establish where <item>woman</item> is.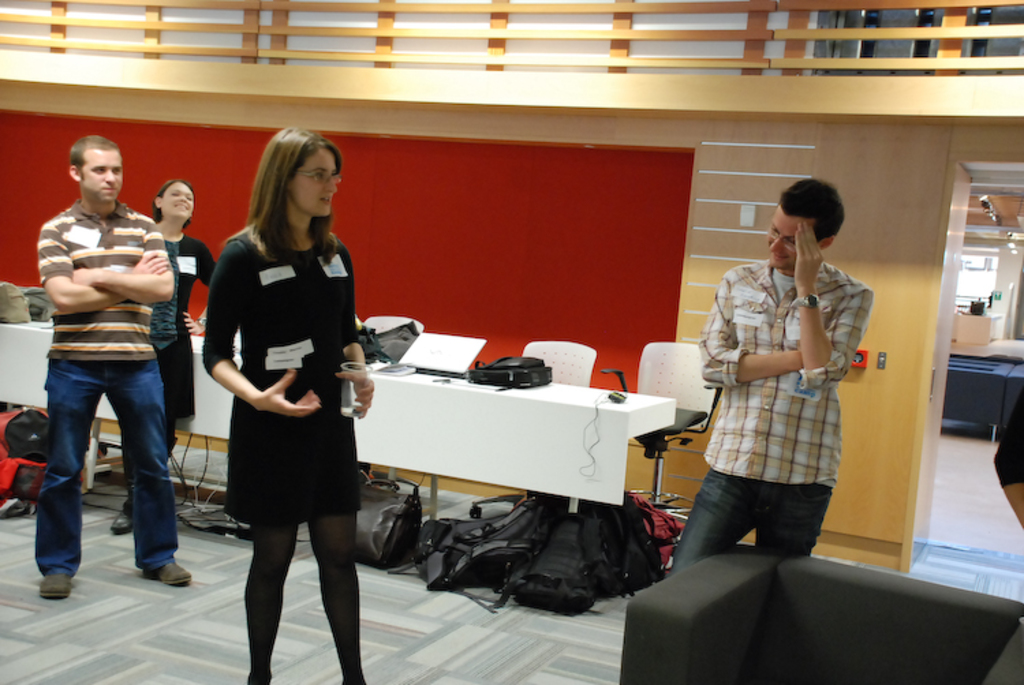
Established at x1=193 y1=145 x2=370 y2=658.
